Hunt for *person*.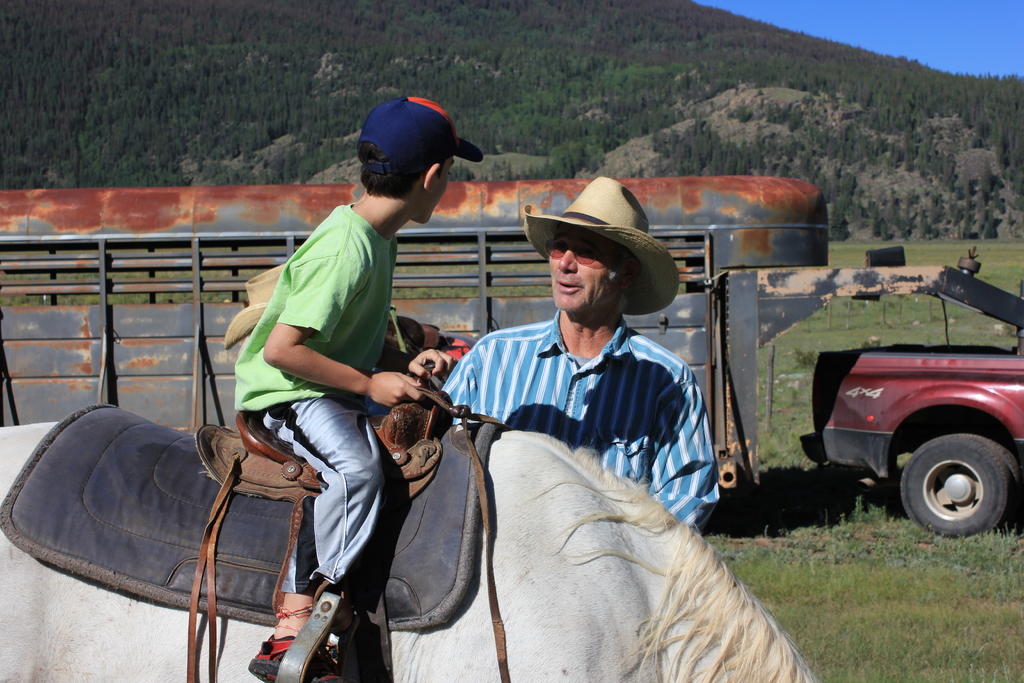
Hunted down at box(230, 99, 453, 682).
